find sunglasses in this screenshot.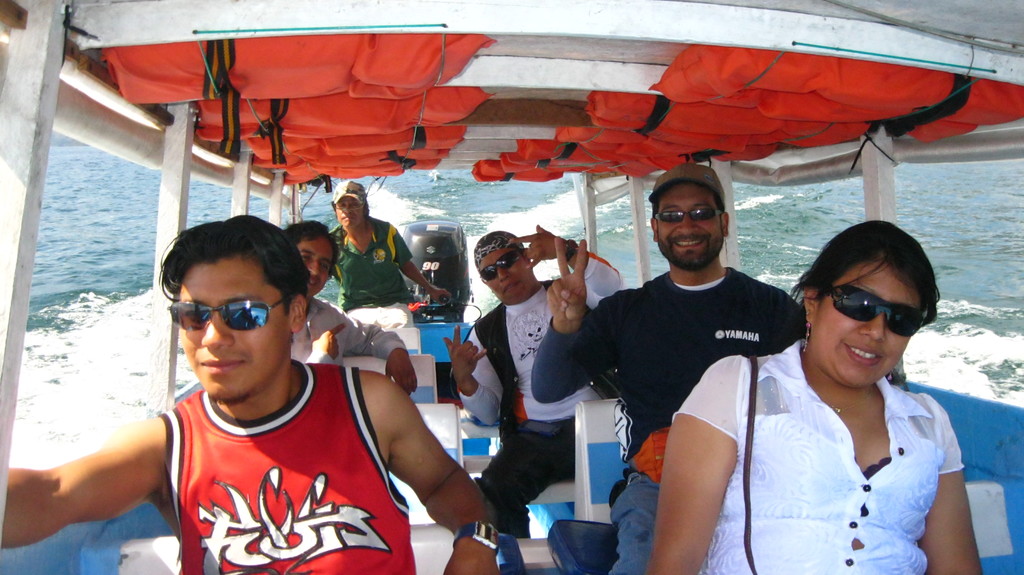
The bounding box for sunglasses is <bbox>655, 208, 721, 223</bbox>.
